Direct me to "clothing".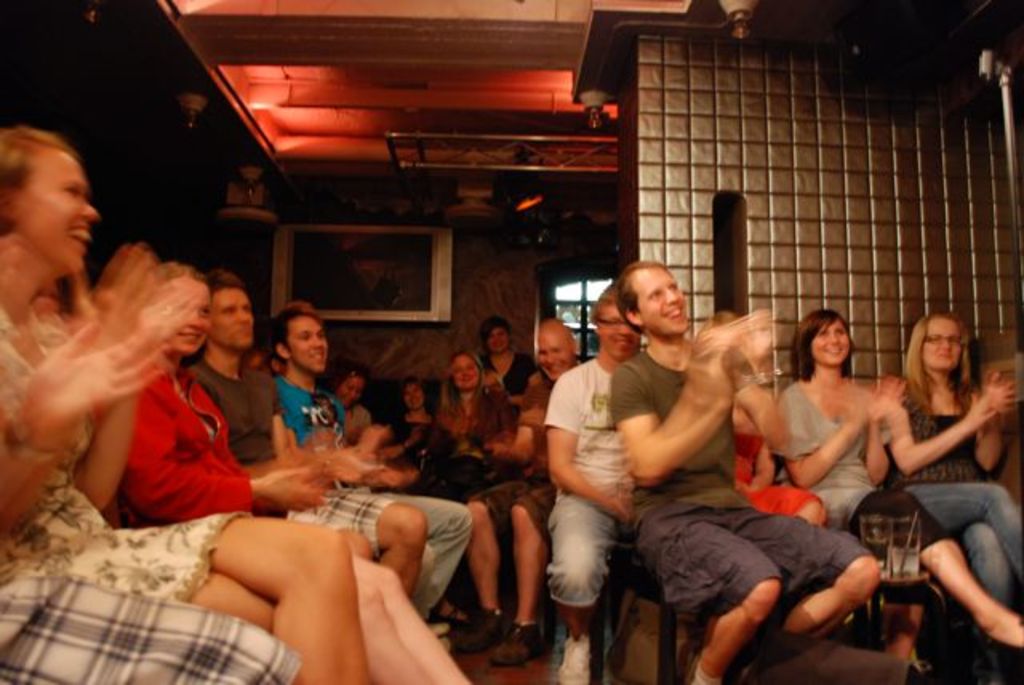
Direction: 536, 352, 640, 607.
